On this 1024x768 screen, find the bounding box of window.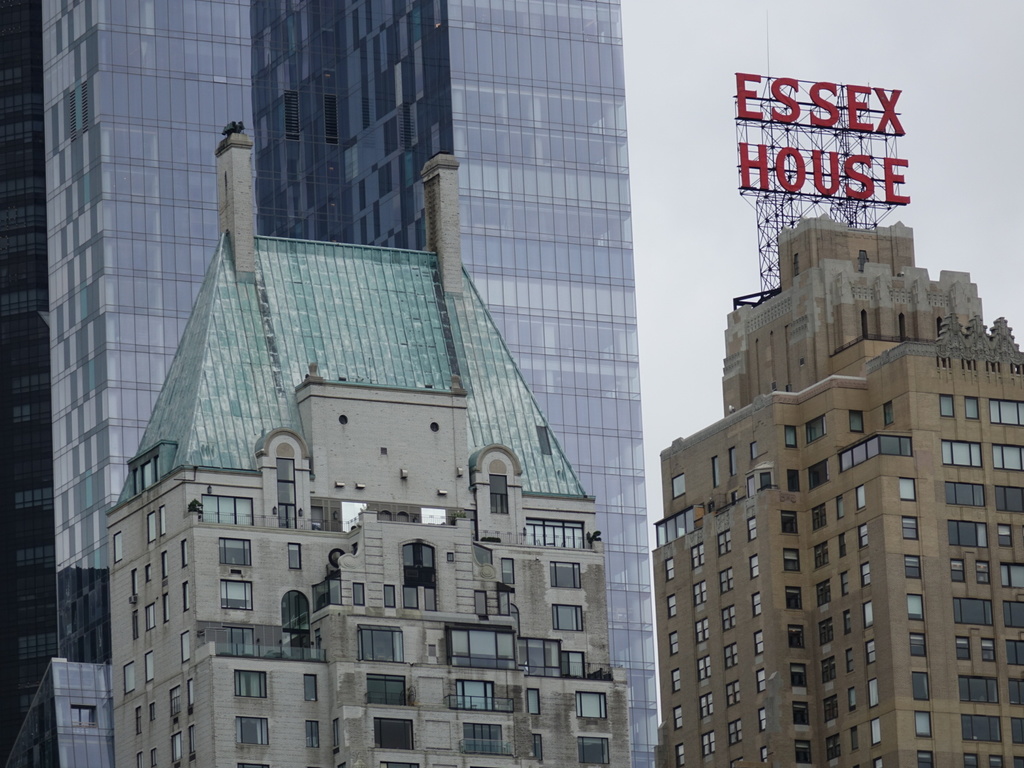
Bounding box: x1=220 y1=538 x2=254 y2=570.
